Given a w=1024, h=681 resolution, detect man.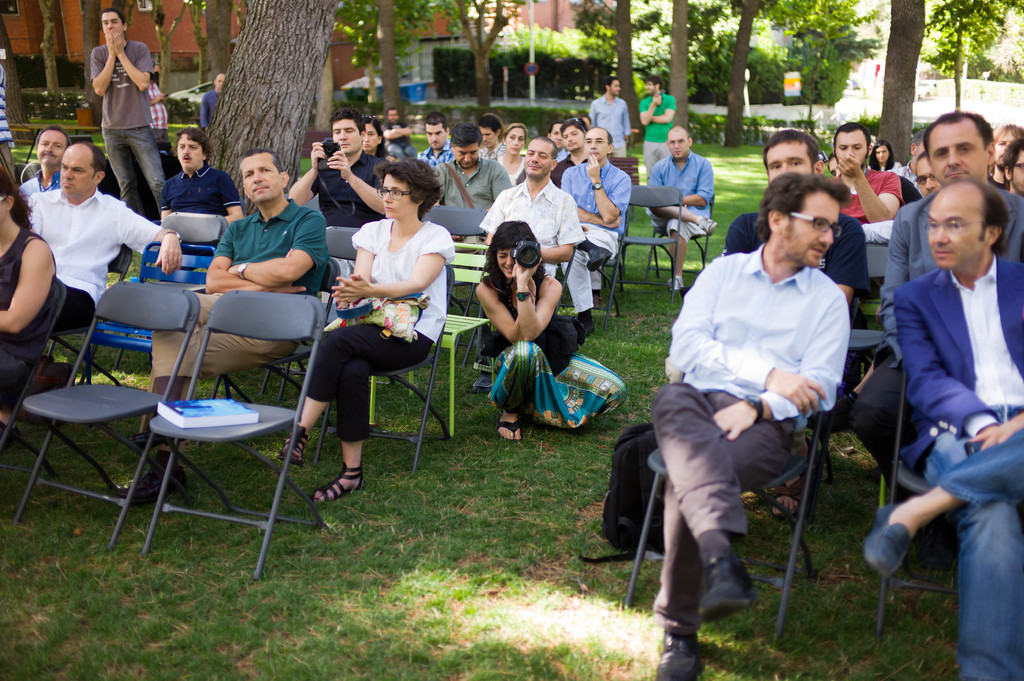
(x1=419, y1=120, x2=455, y2=173).
